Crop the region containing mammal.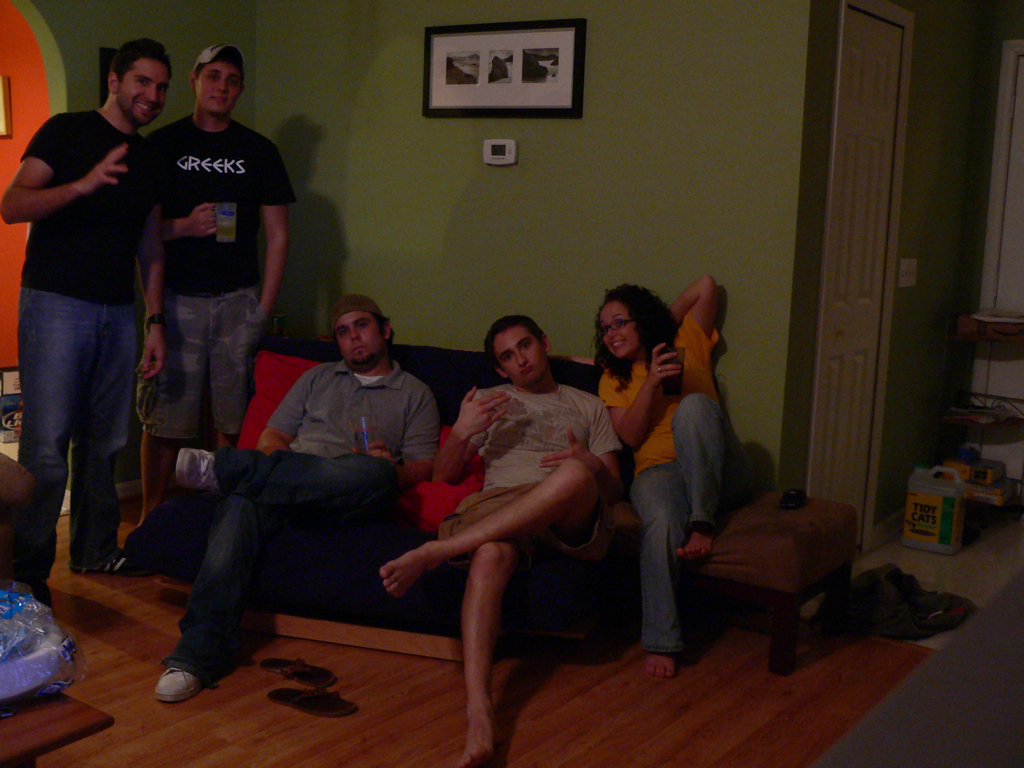
Crop region: box=[380, 311, 622, 766].
